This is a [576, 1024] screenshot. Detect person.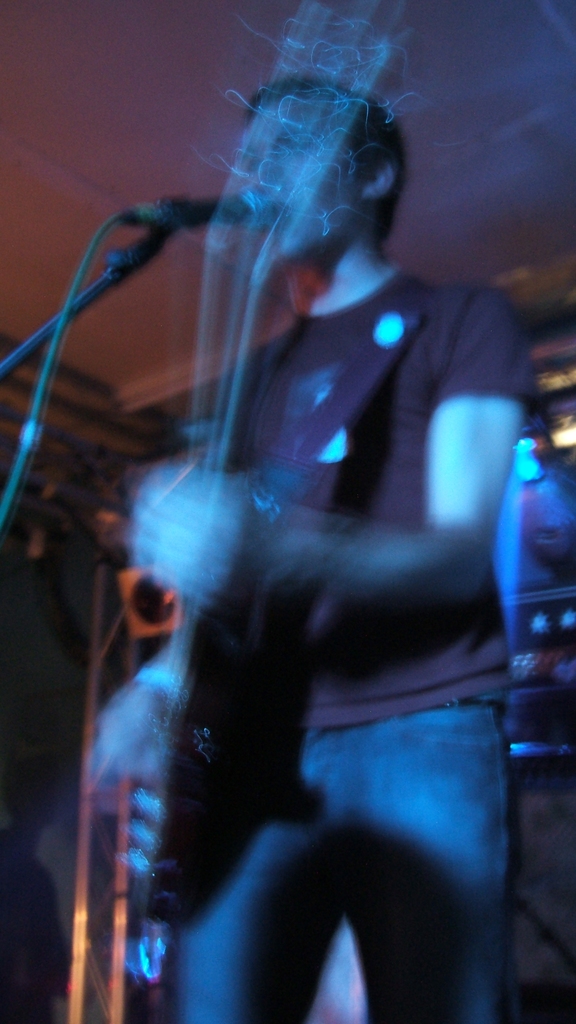
select_region(90, 72, 532, 1023).
